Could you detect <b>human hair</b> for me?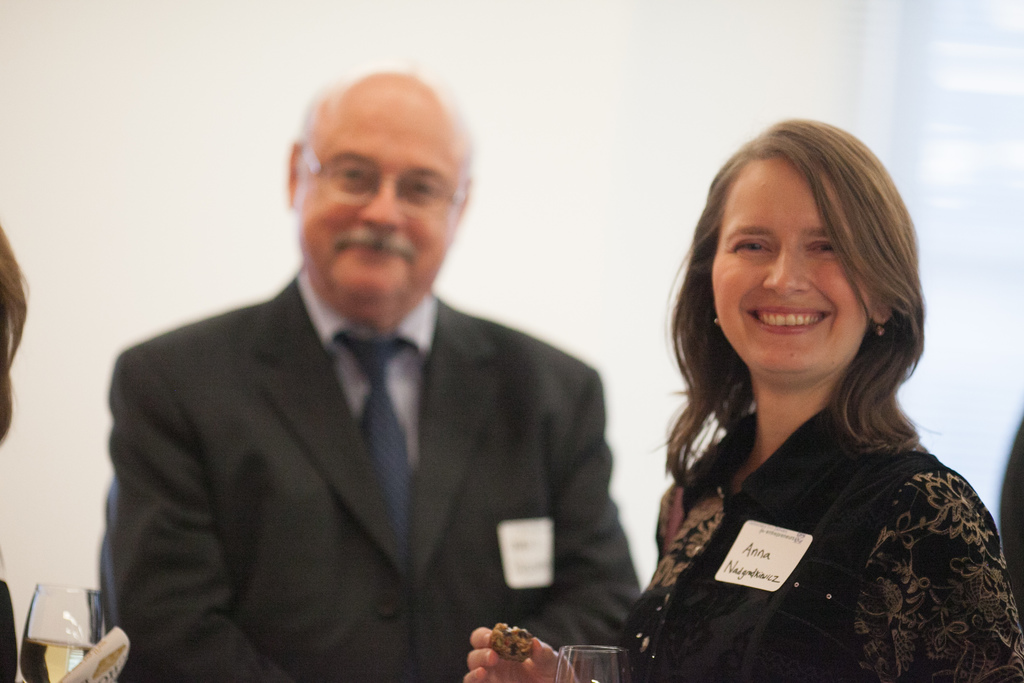
Detection result: (297, 94, 474, 208).
